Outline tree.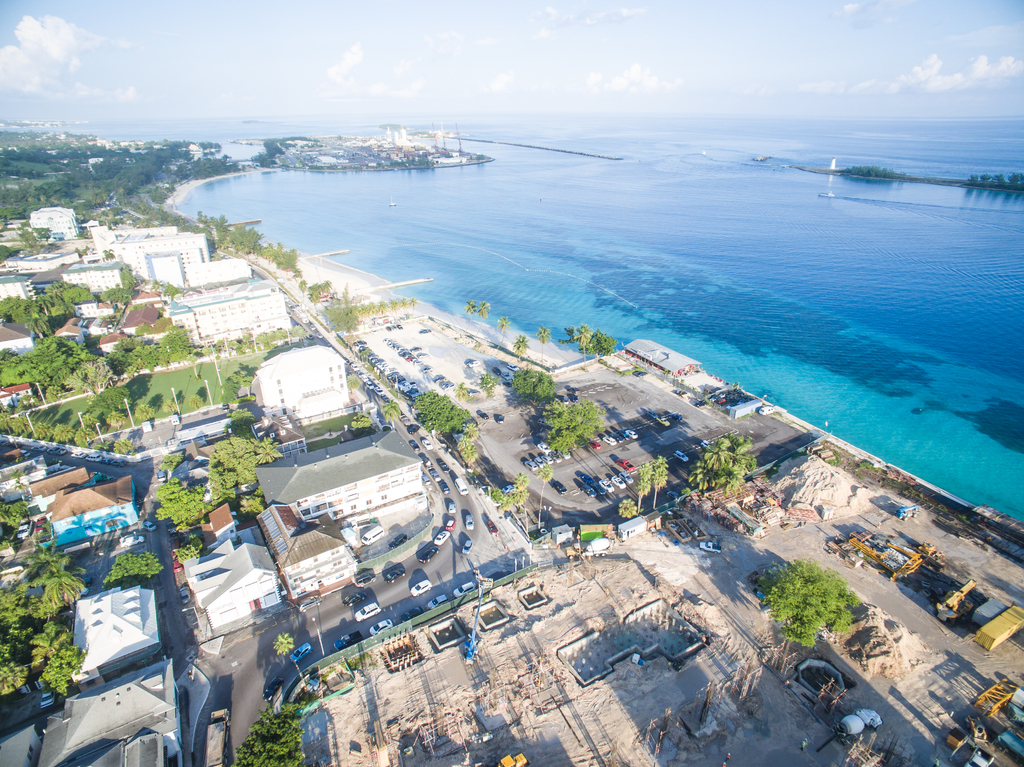
Outline: <bbox>99, 326, 138, 372</bbox>.
